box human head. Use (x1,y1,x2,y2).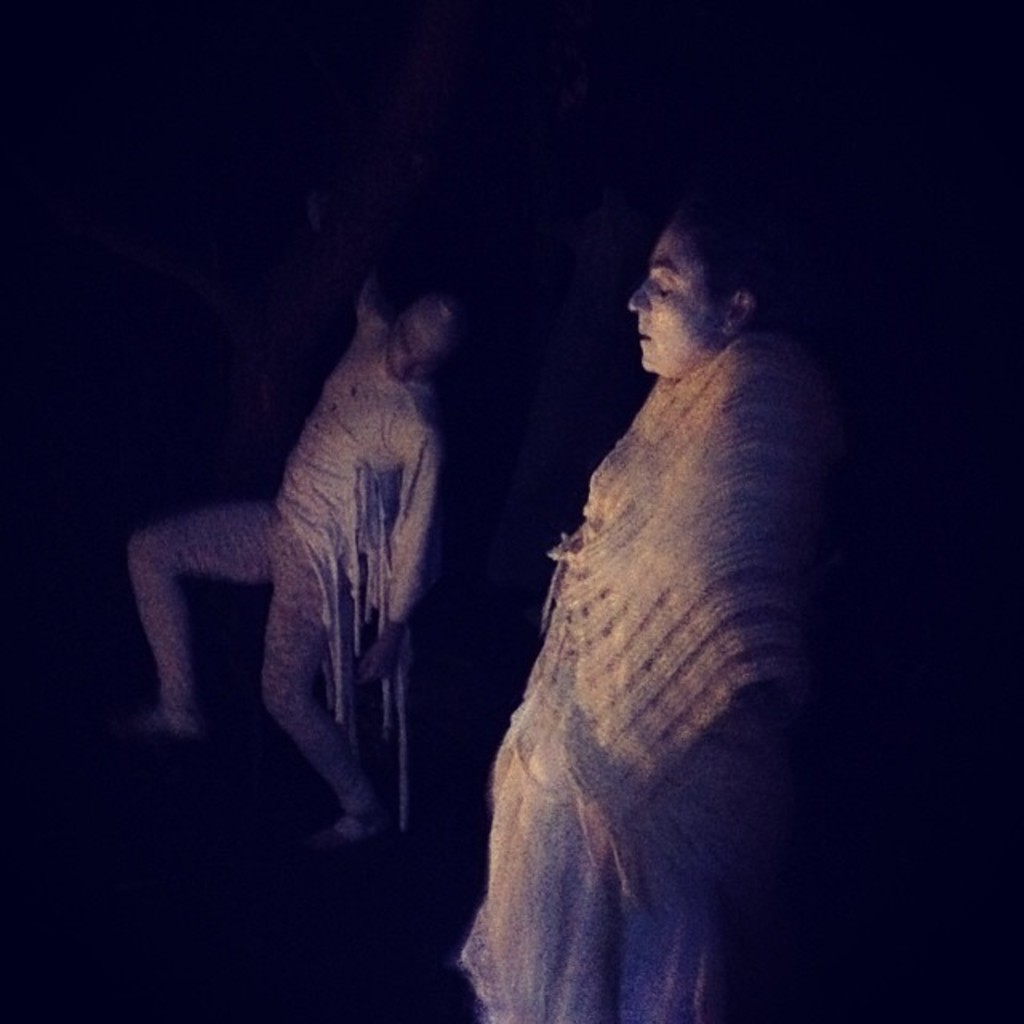
(614,206,798,382).
